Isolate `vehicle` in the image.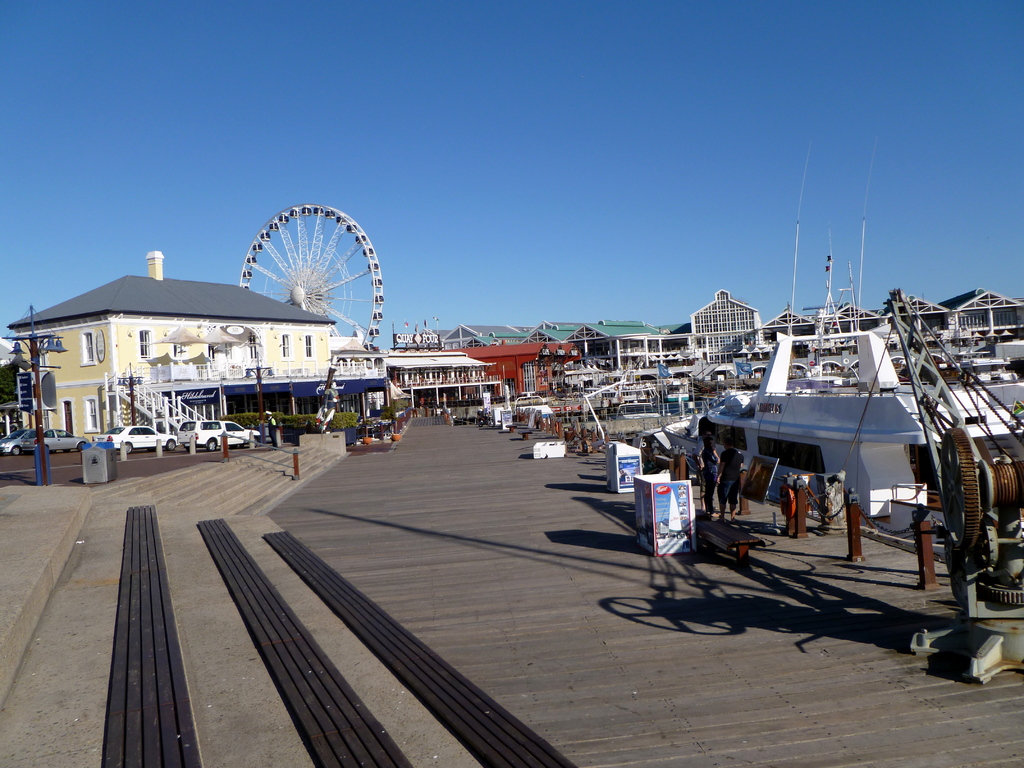
Isolated region: select_region(173, 420, 258, 454).
